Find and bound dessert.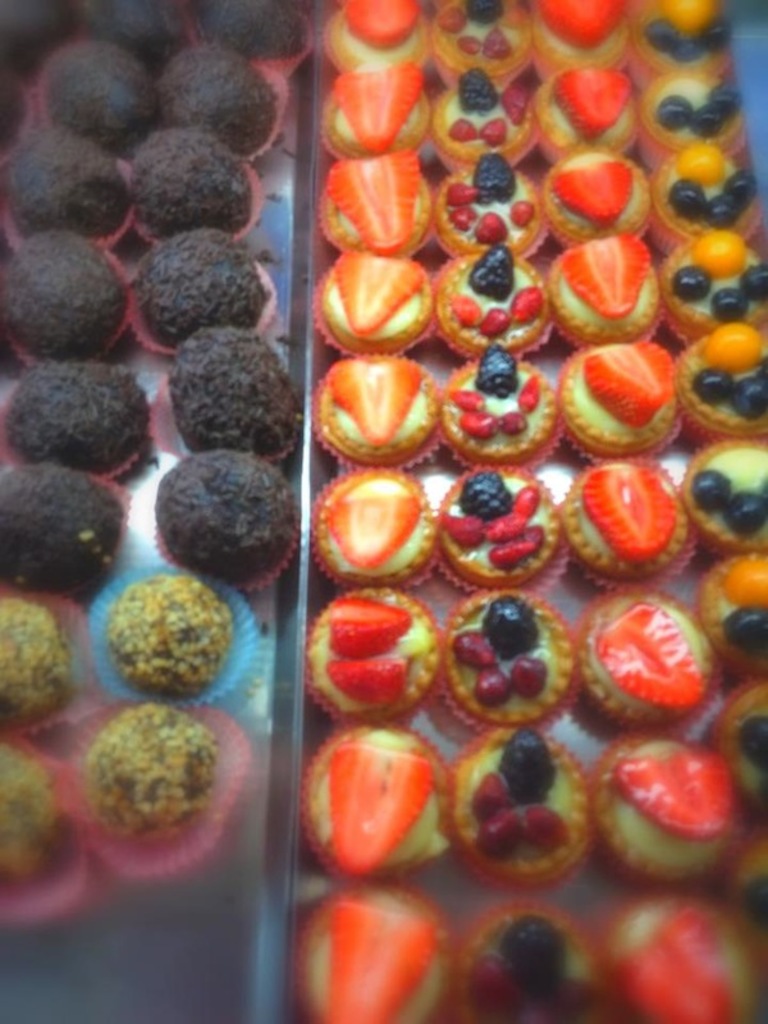
Bound: [0, 352, 160, 486].
